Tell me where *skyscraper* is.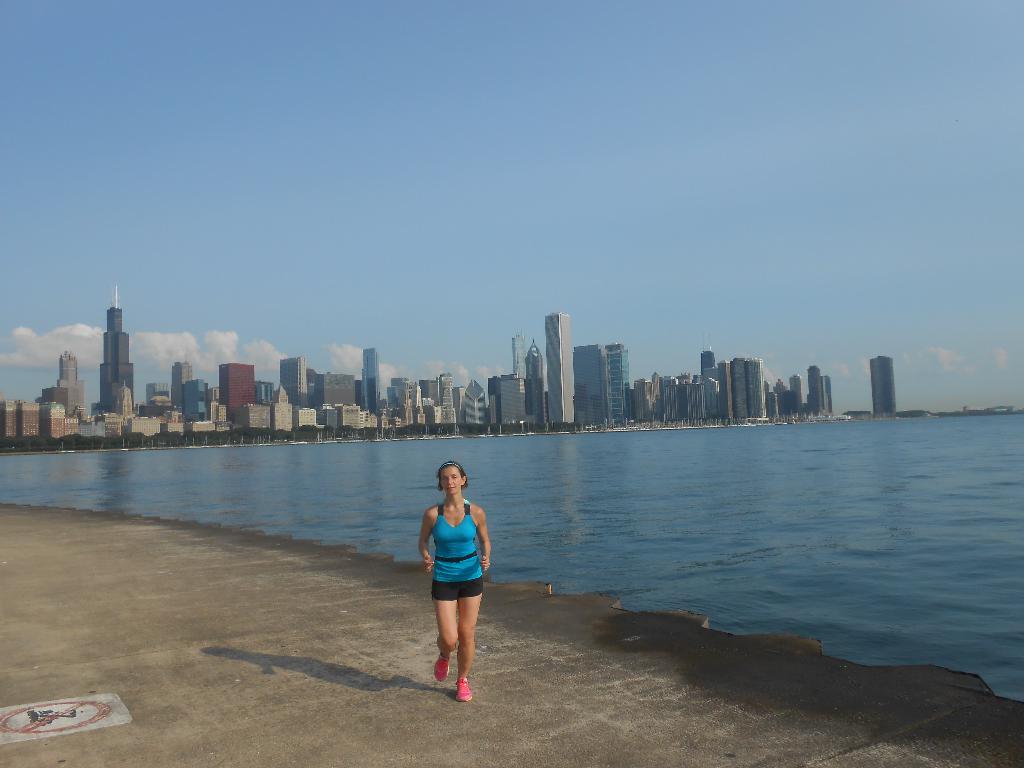
*skyscraper* is at bbox(61, 344, 86, 380).
